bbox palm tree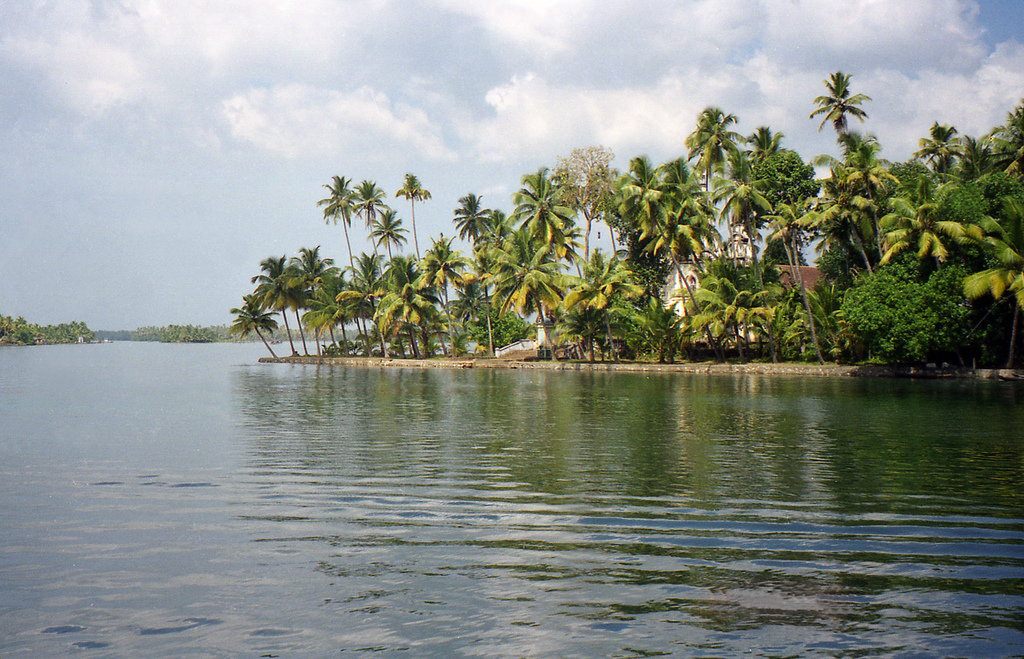
285,236,342,360
